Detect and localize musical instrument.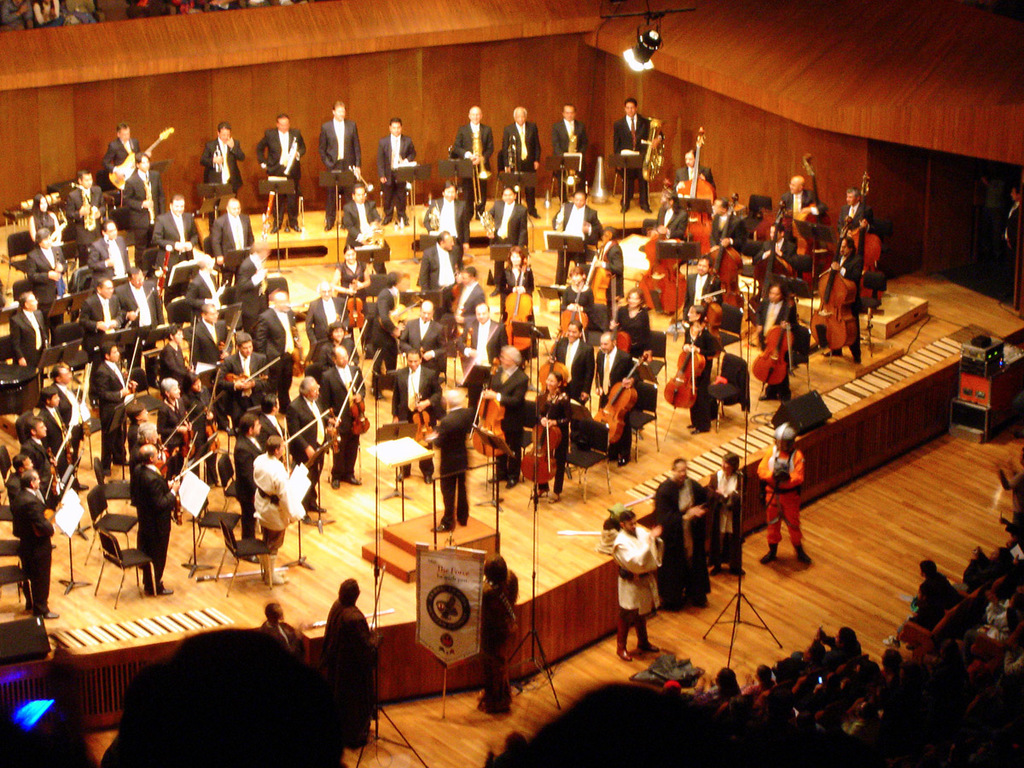
Localized at [left=346, top=377, right=369, bottom=439].
